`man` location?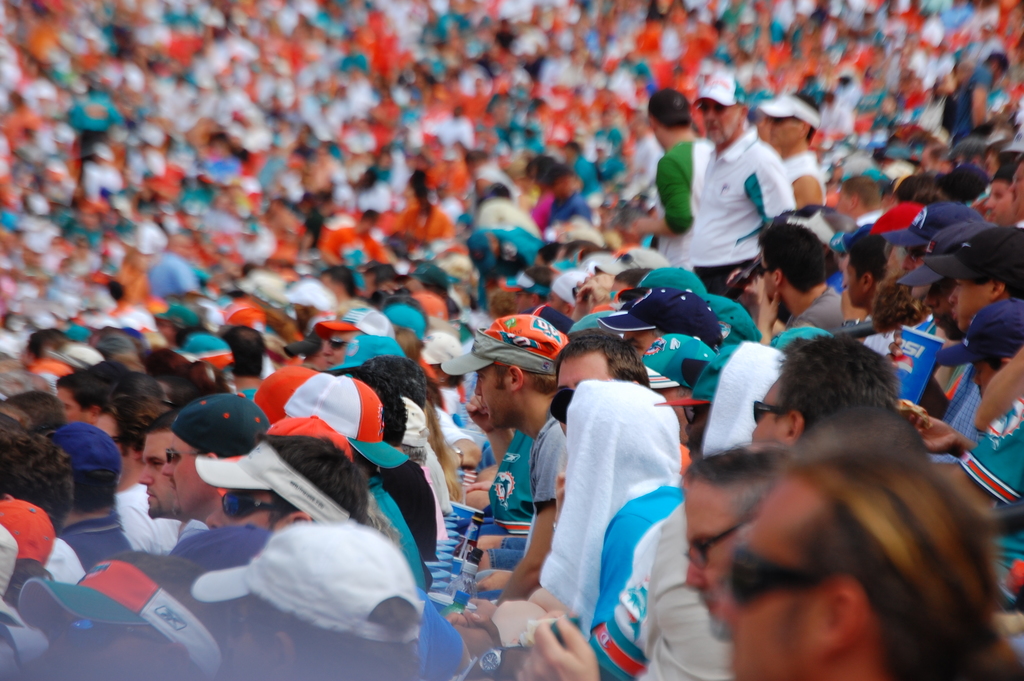
[202,435,367,536]
